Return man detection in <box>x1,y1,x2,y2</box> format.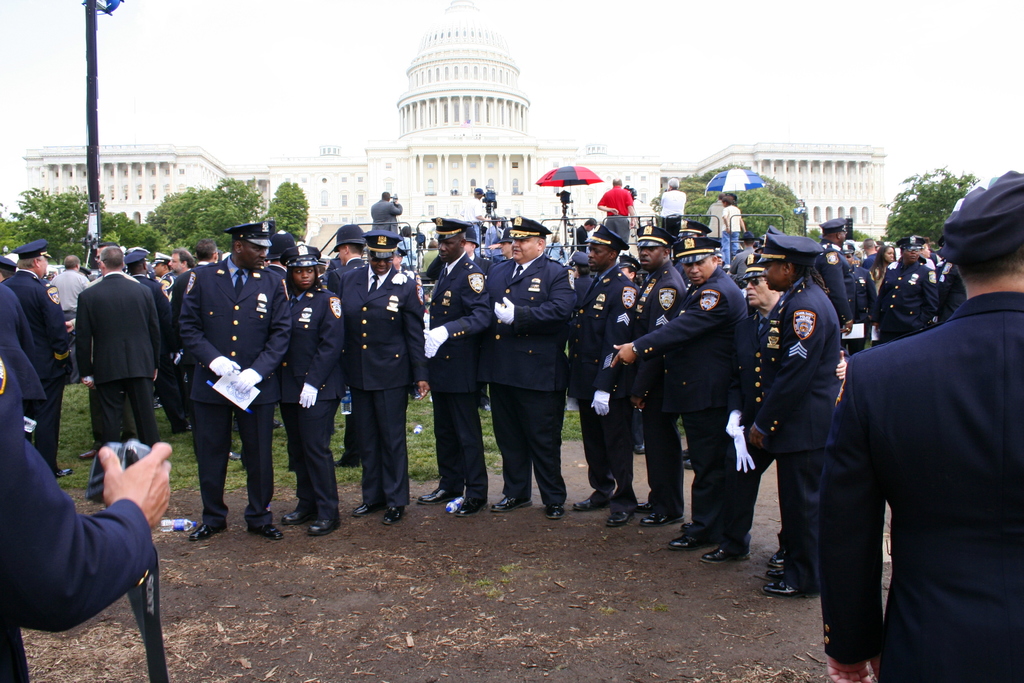
<box>658,176,686,219</box>.
